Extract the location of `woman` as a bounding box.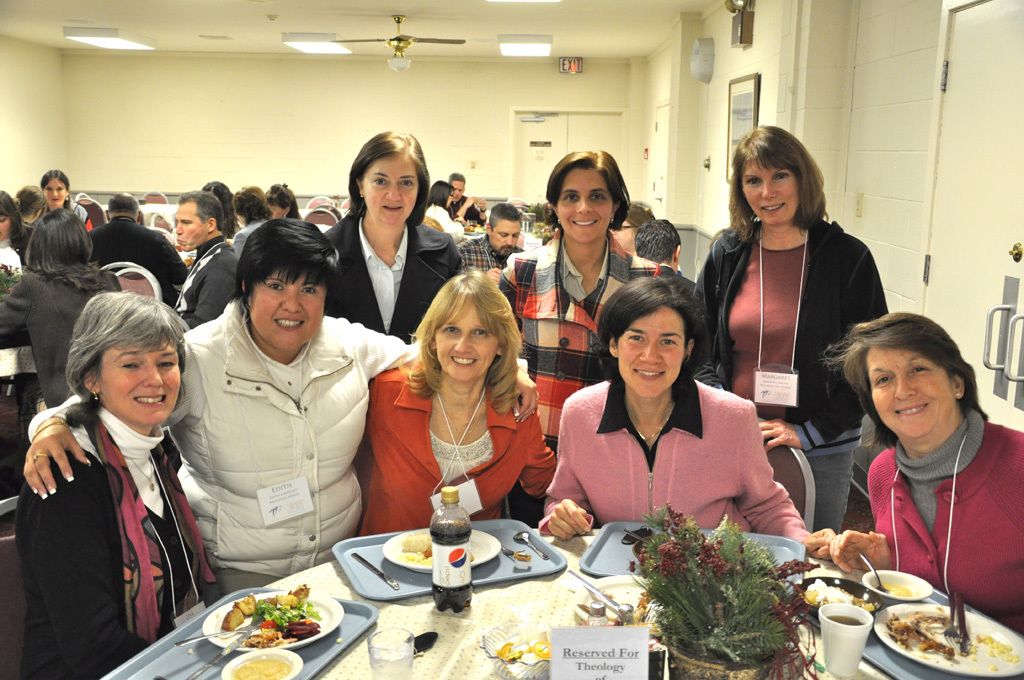
bbox=(0, 187, 28, 272).
